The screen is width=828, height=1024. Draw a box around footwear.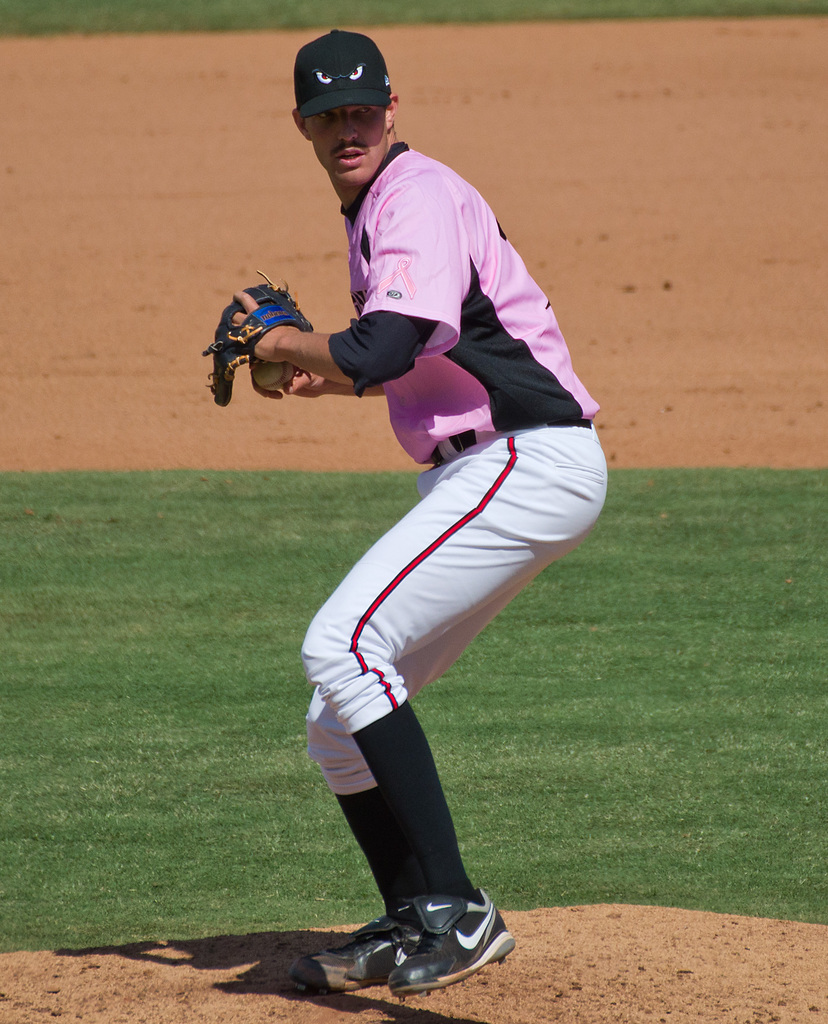
{"left": 349, "top": 896, "right": 506, "bottom": 990}.
